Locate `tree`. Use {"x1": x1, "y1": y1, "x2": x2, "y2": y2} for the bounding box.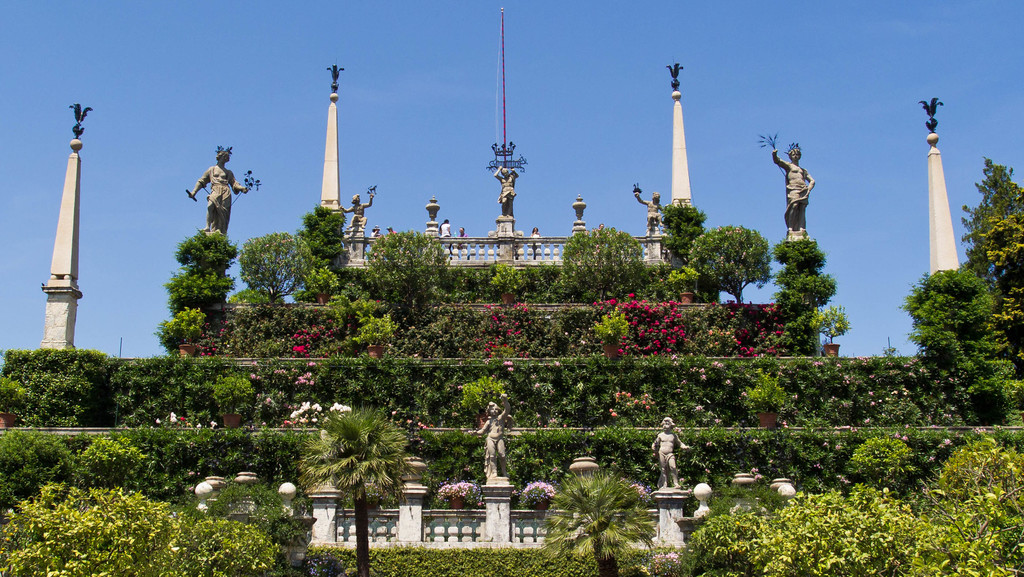
{"x1": 898, "y1": 270, "x2": 996, "y2": 348}.
